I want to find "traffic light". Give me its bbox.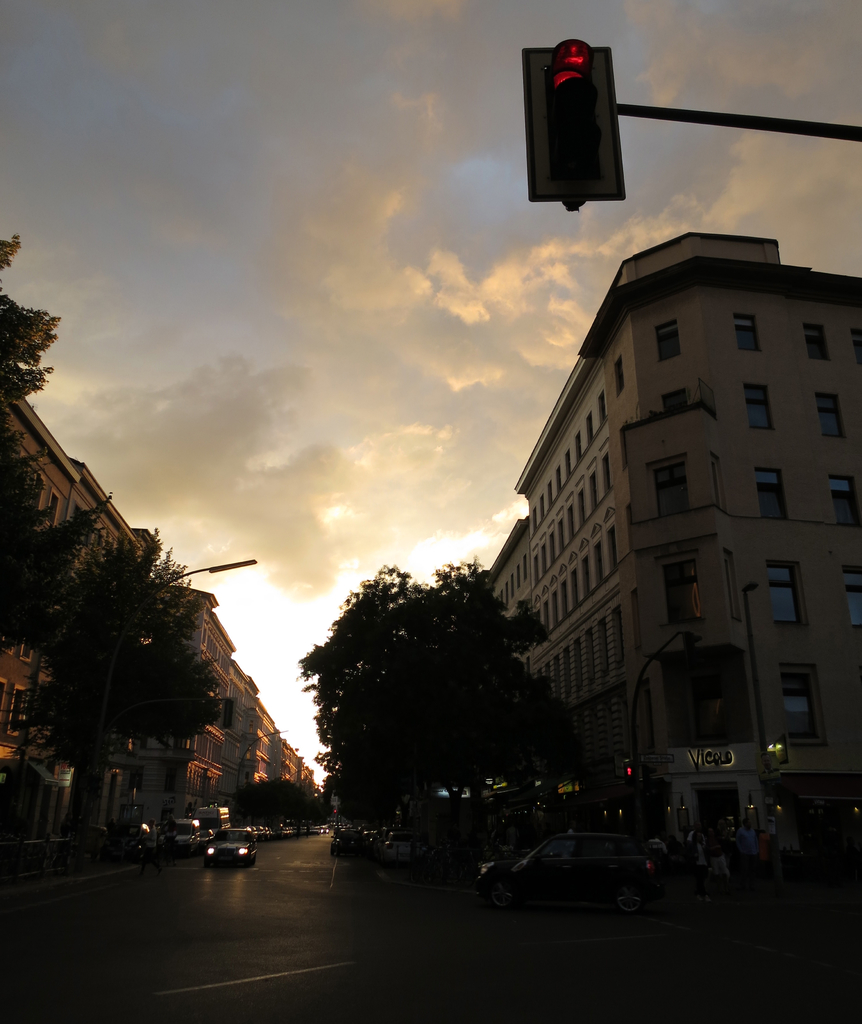
left=620, top=762, right=634, bottom=778.
